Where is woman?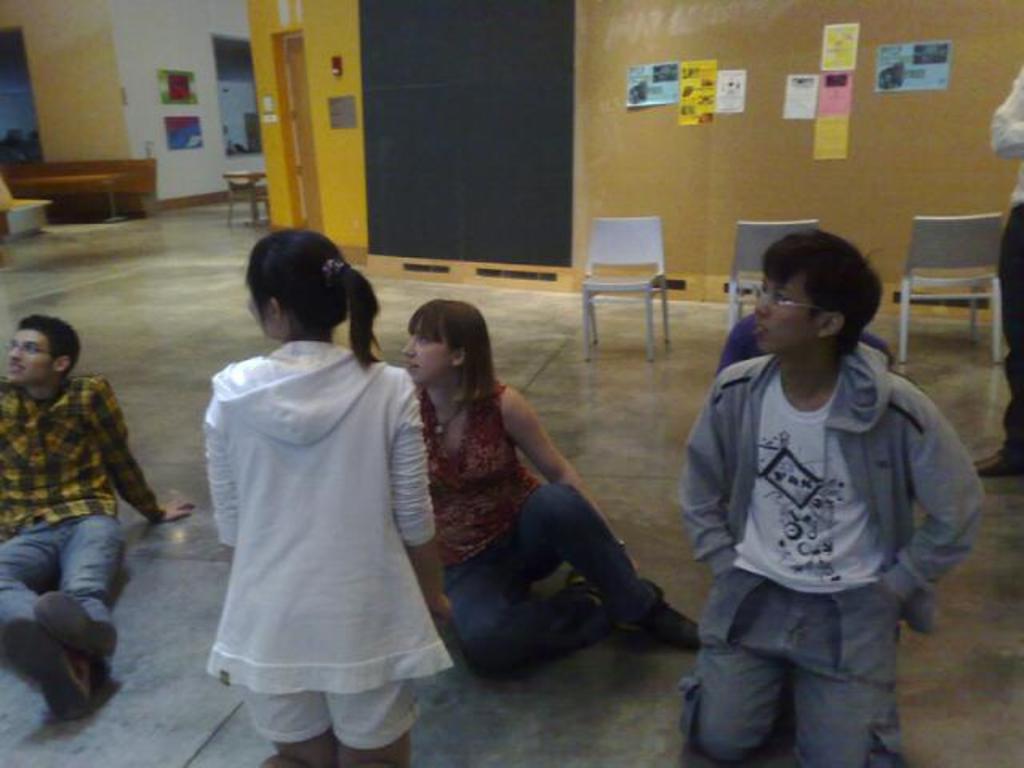
select_region(400, 302, 704, 682).
